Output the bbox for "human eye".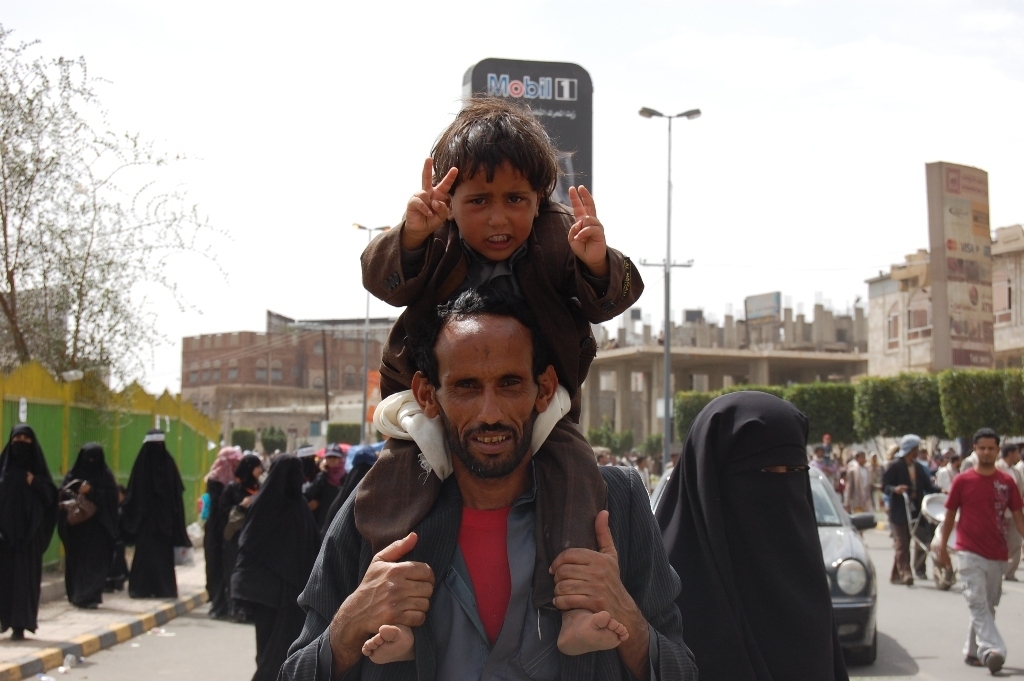
select_region(785, 464, 802, 474).
